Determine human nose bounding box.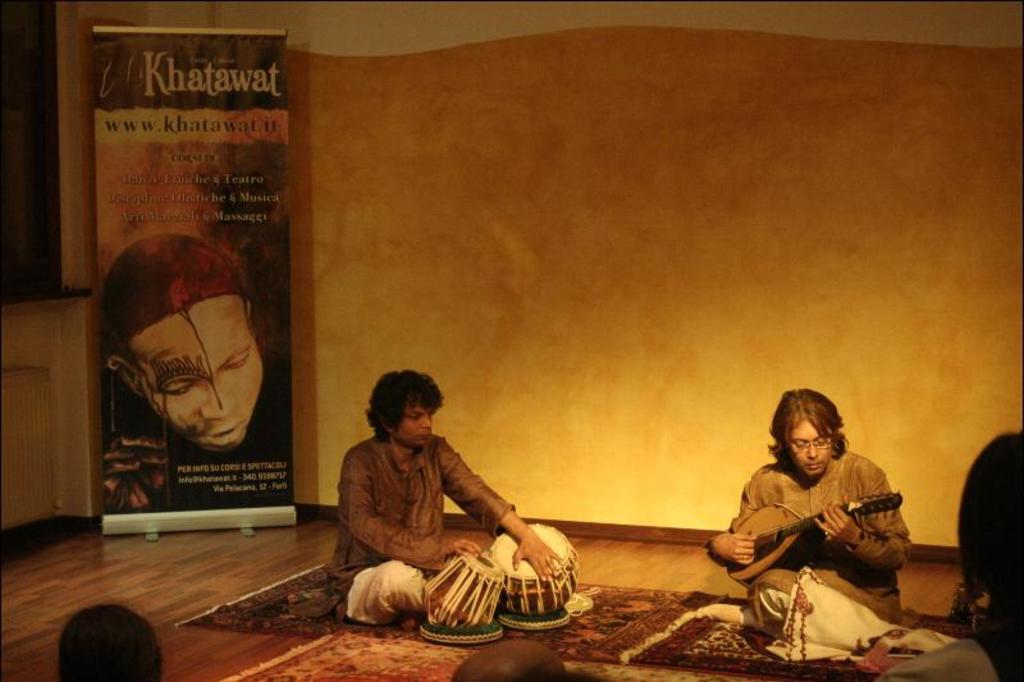
Determined: 420/415/433/425.
